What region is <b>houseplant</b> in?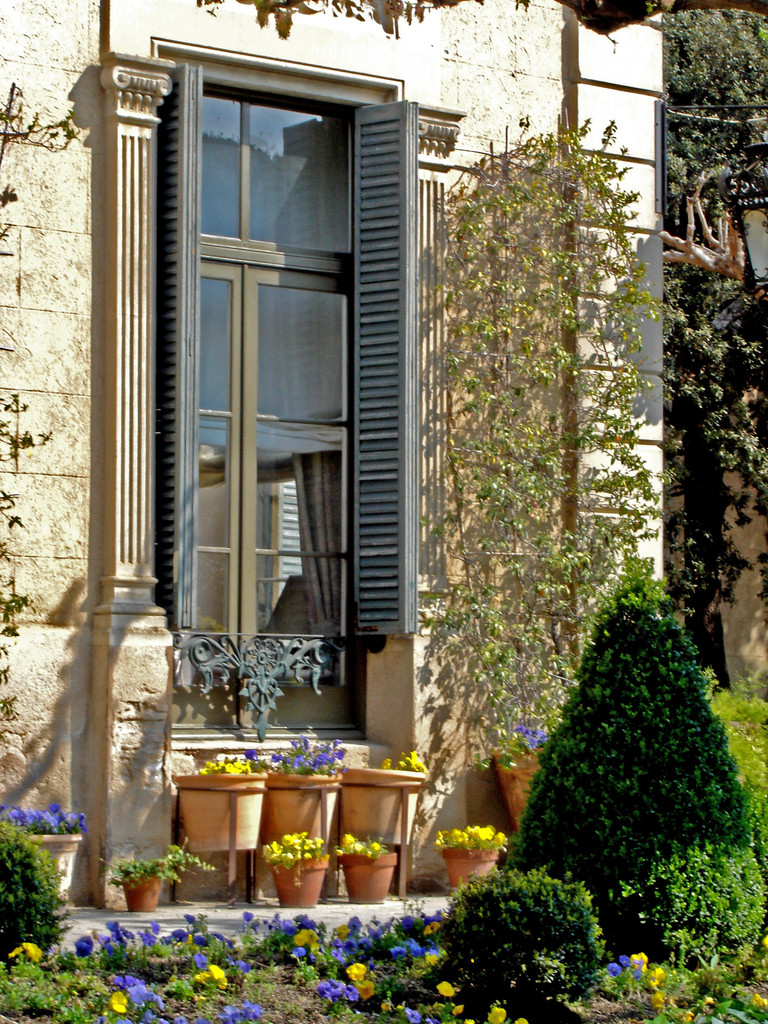
{"x1": 262, "y1": 830, "x2": 343, "y2": 913}.
